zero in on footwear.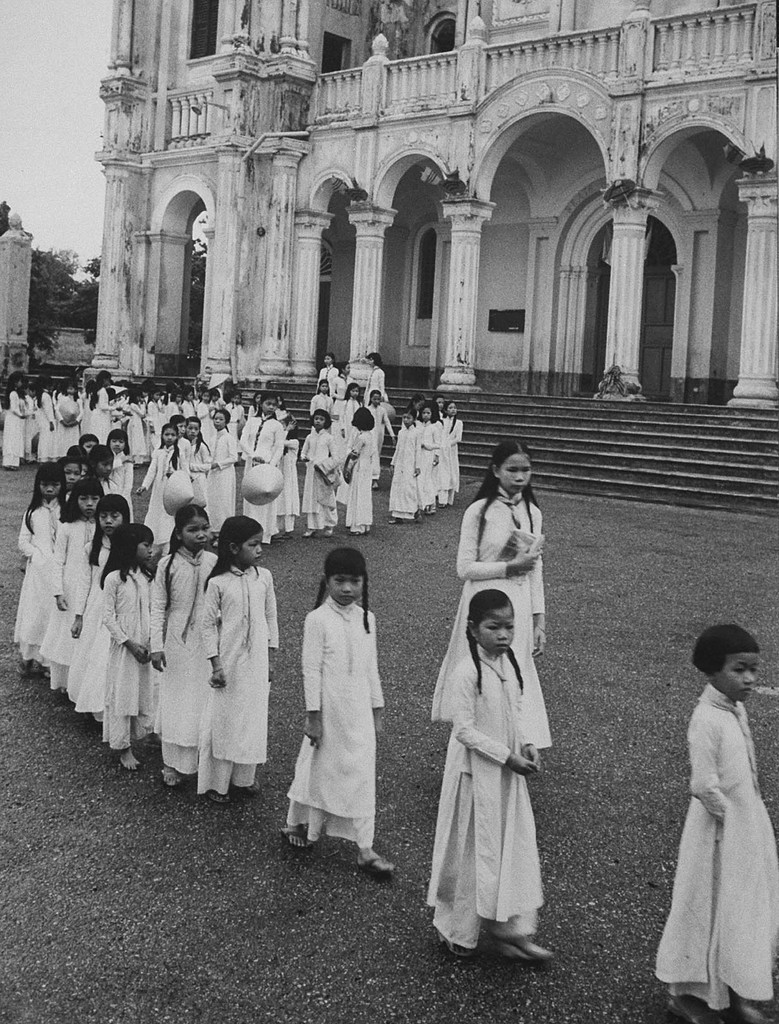
Zeroed in: <region>160, 773, 184, 788</region>.
